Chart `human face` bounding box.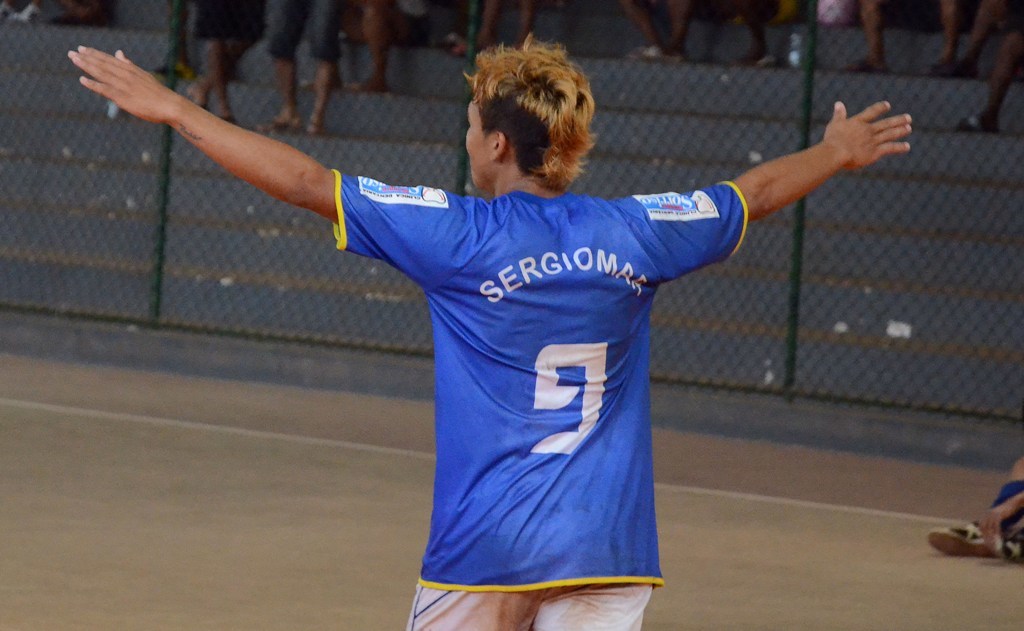
Charted: bbox=[460, 98, 495, 181].
